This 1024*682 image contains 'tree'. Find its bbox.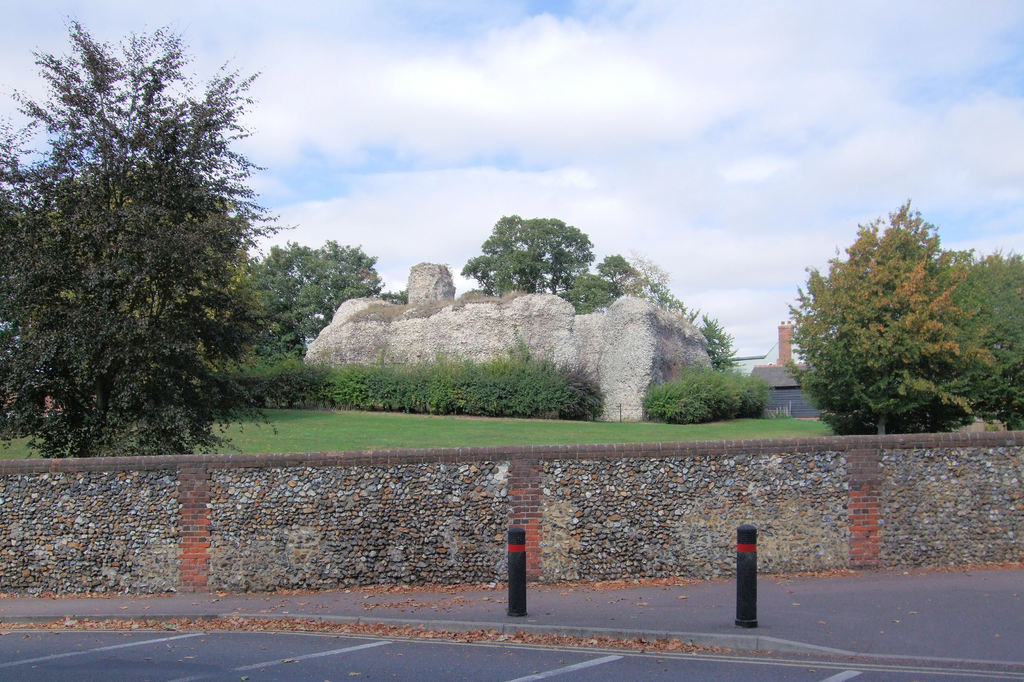
[586,248,703,330].
